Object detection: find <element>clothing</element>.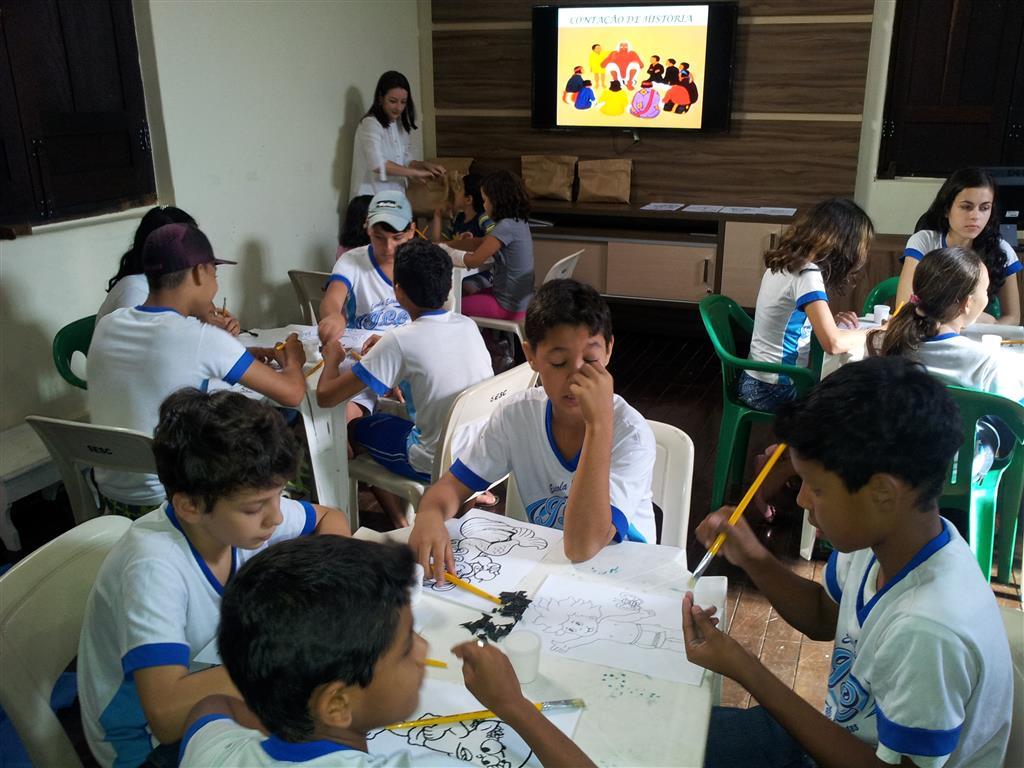
<bbox>720, 452, 1008, 749</bbox>.
